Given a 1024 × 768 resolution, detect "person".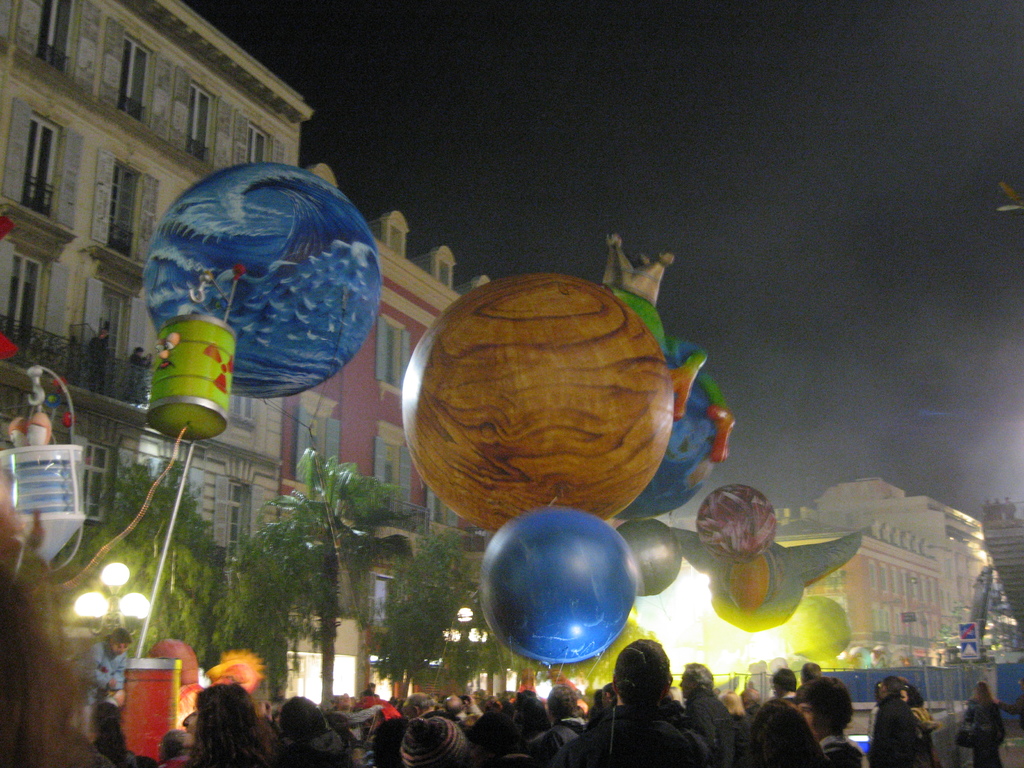
<region>0, 531, 156, 767</region>.
